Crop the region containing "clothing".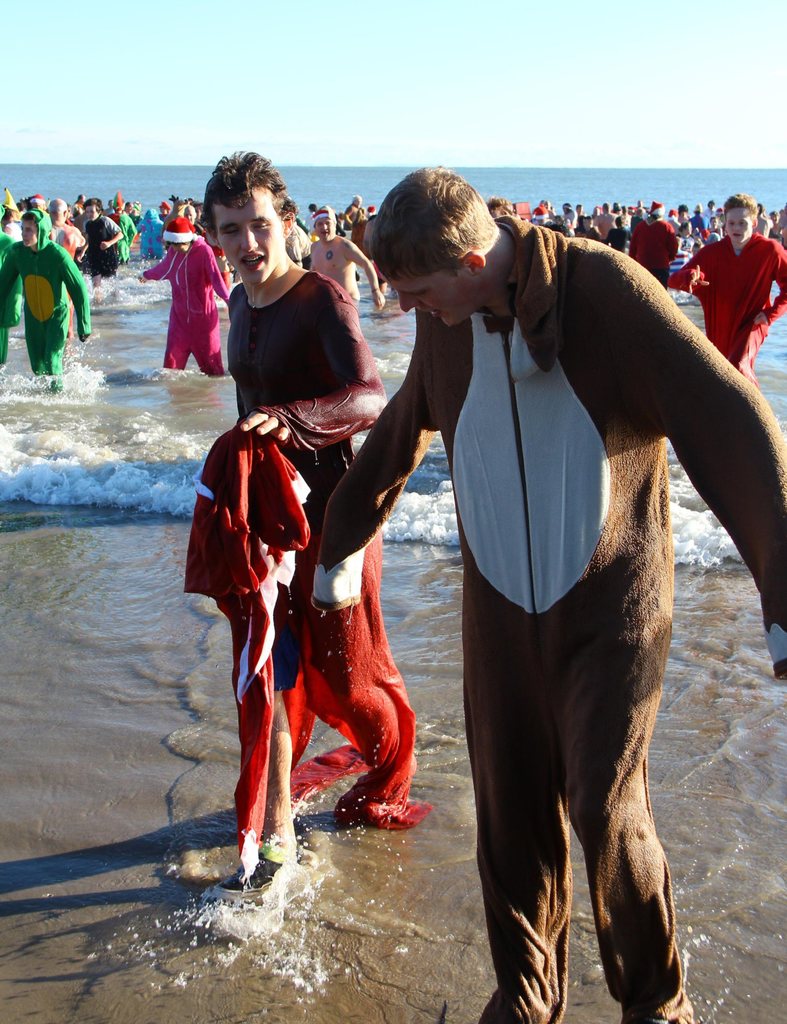
Crop region: crop(667, 234, 783, 381).
